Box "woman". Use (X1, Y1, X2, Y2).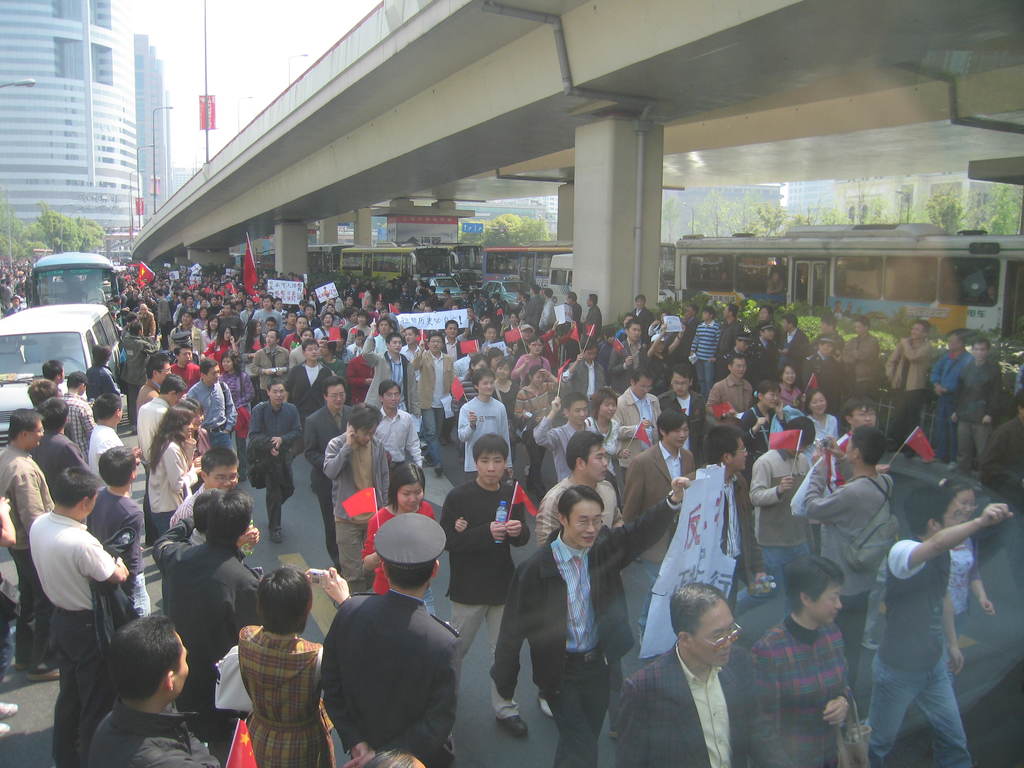
(182, 393, 210, 478).
